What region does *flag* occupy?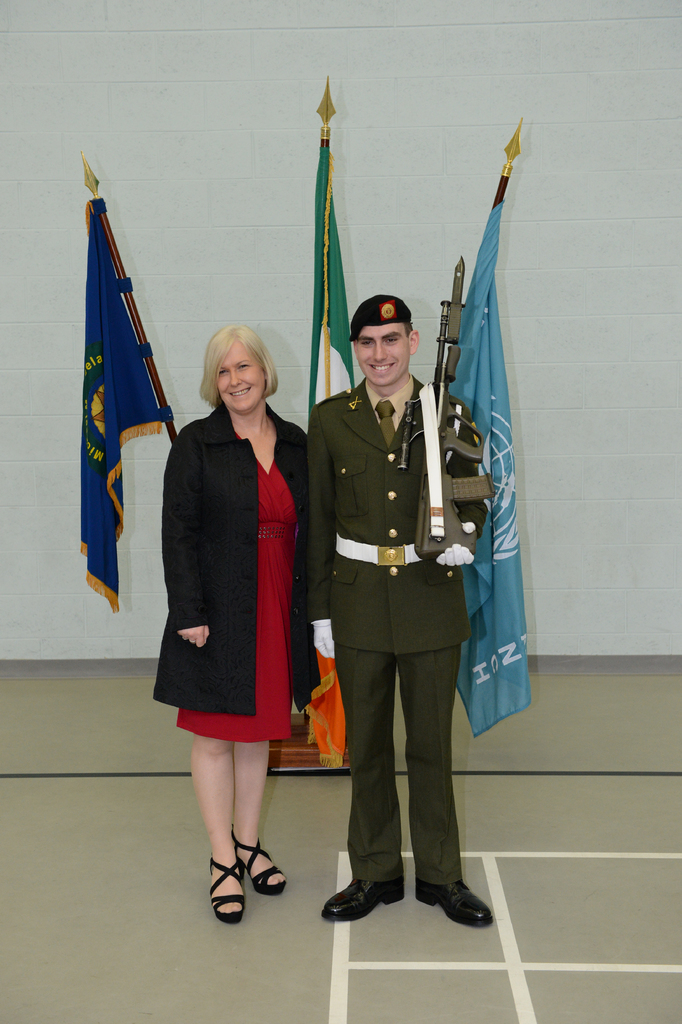
(left=78, top=202, right=174, bottom=607).
